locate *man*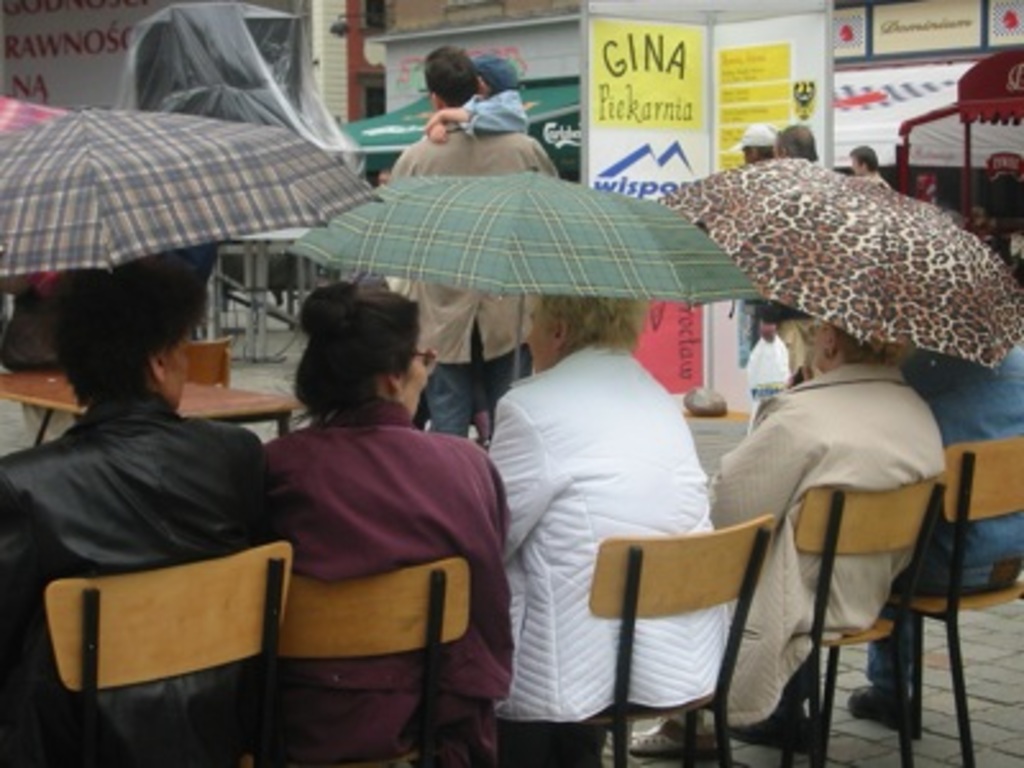
<box>376,36,561,440</box>
